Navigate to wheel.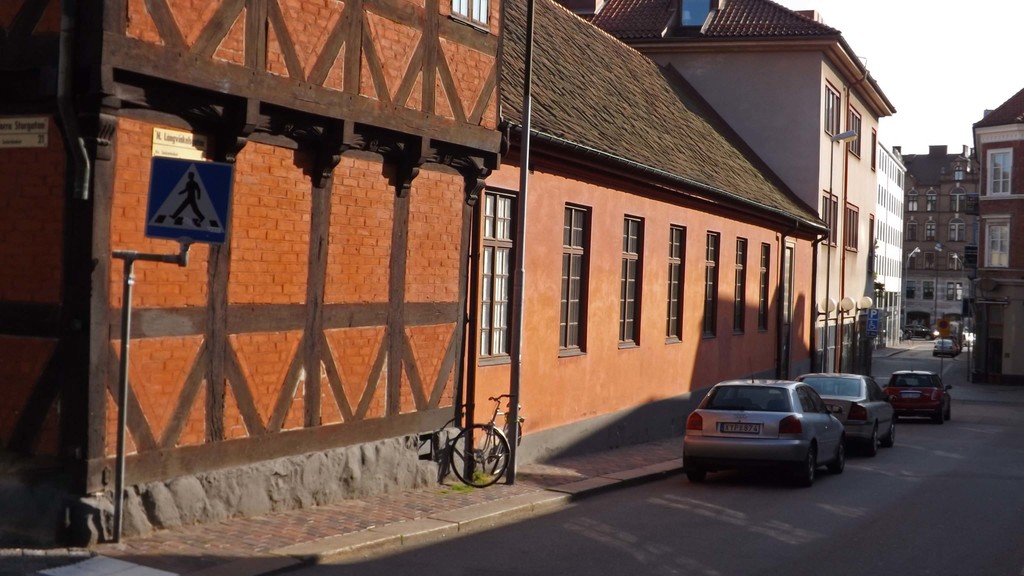
Navigation target: select_region(830, 419, 849, 467).
